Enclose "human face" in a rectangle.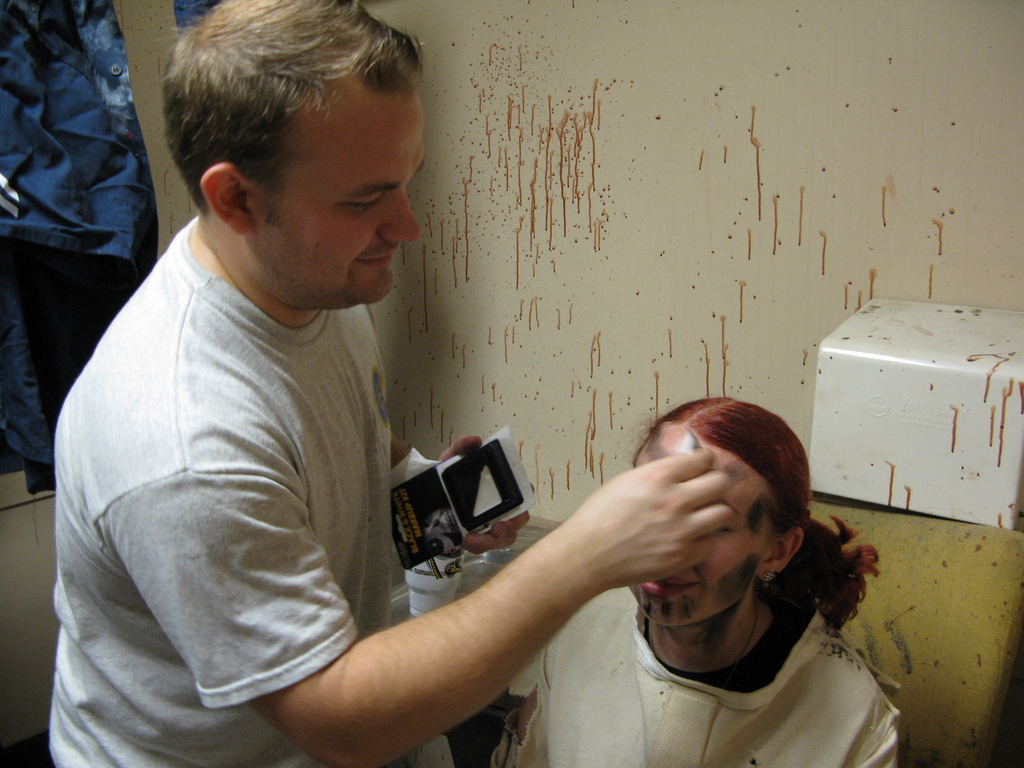
(632, 422, 766, 620).
